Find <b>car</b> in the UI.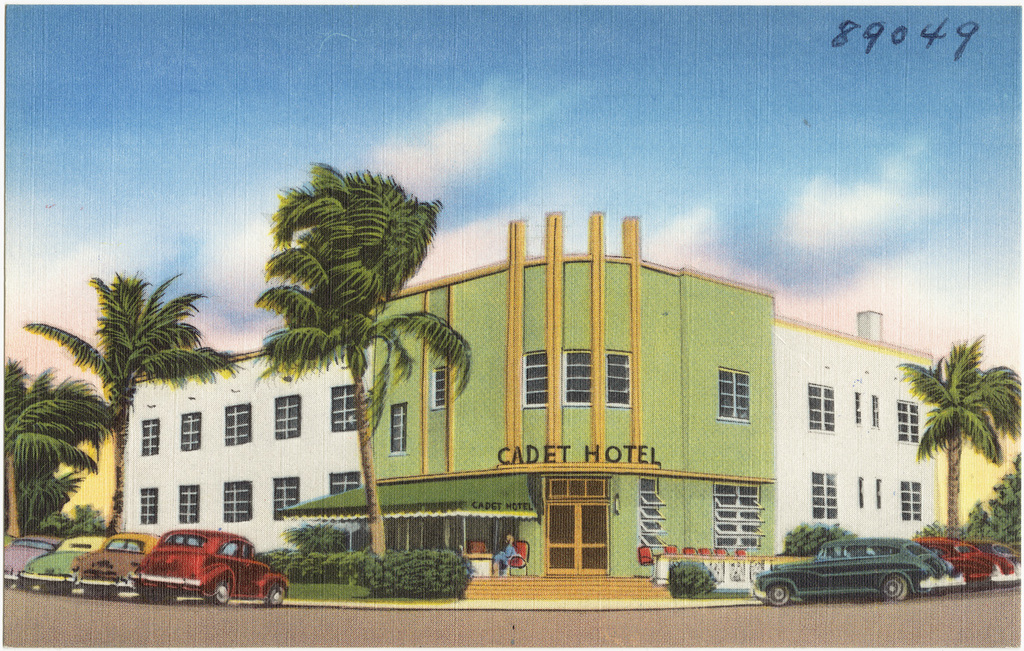
UI element at <box>756,535,954,609</box>.
